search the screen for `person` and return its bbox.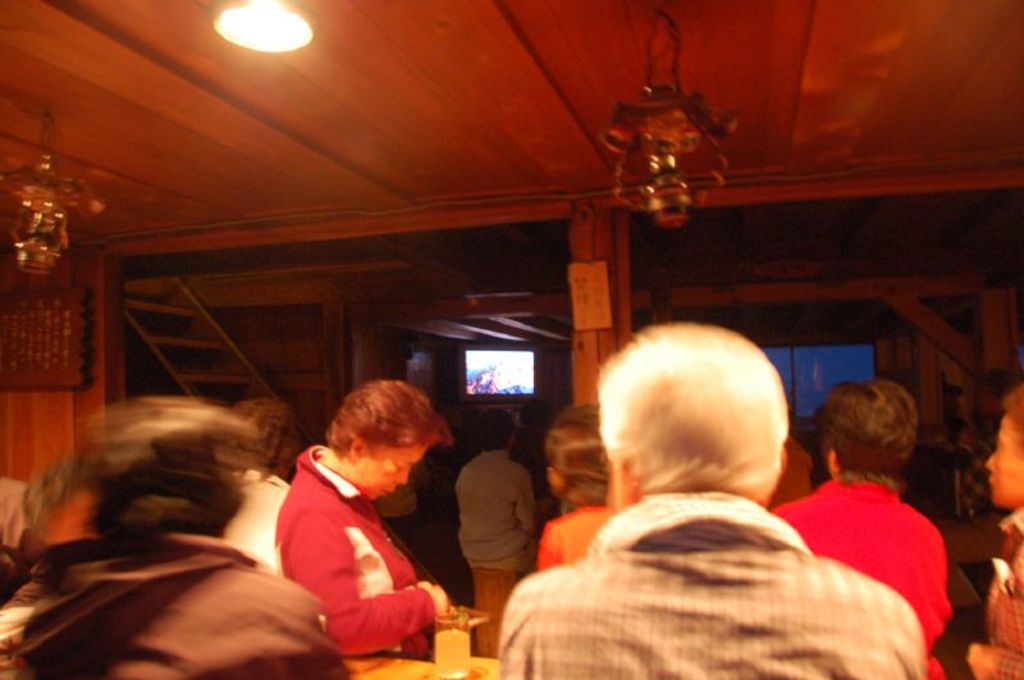
Found: Rect(964, 383, 1023, 677).
